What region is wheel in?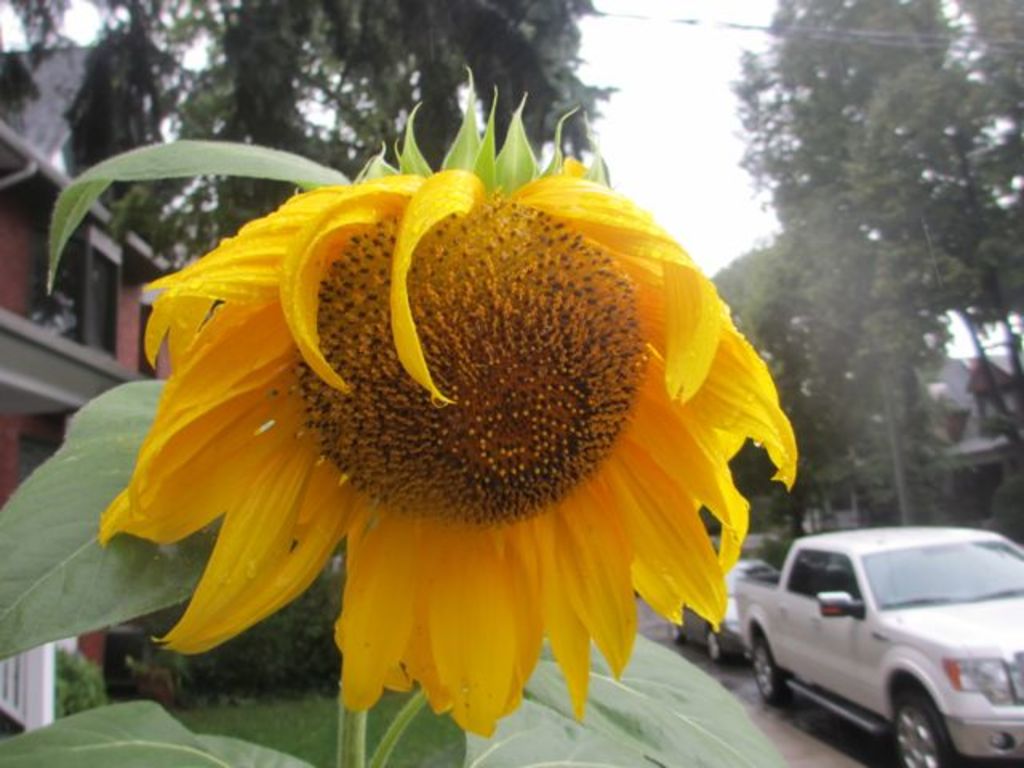
x1=752, y1=635, x2=792, y2=709.
